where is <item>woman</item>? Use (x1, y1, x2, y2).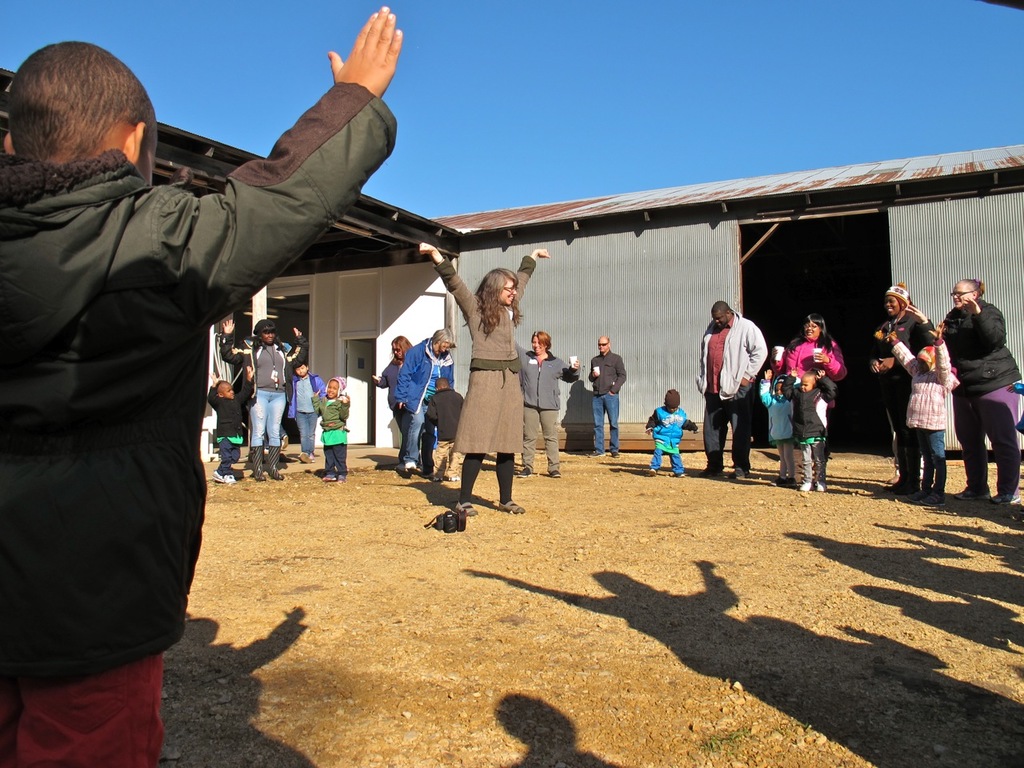
(394, 329, 460, 478).
